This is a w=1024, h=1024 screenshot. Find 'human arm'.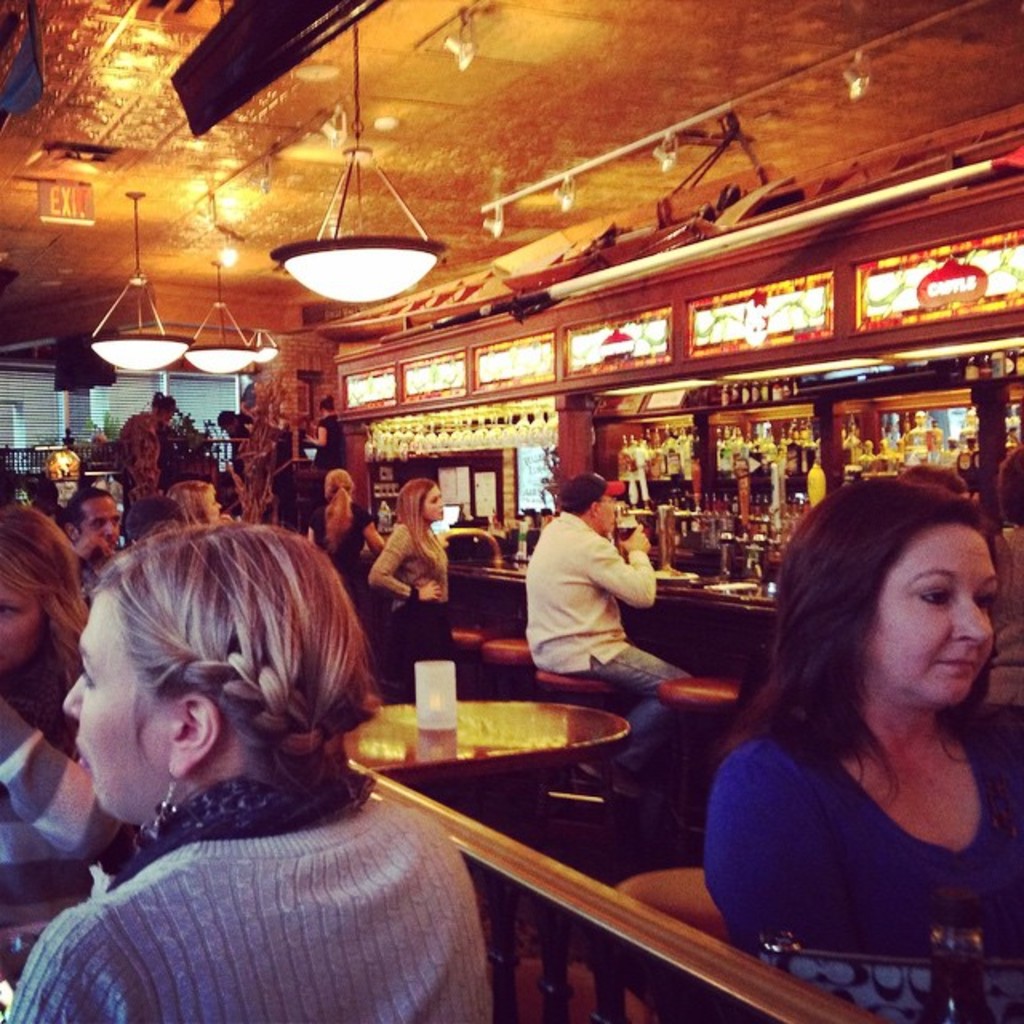
Bounding box: [x1=590, y1=520, x2=653, y2=610].
